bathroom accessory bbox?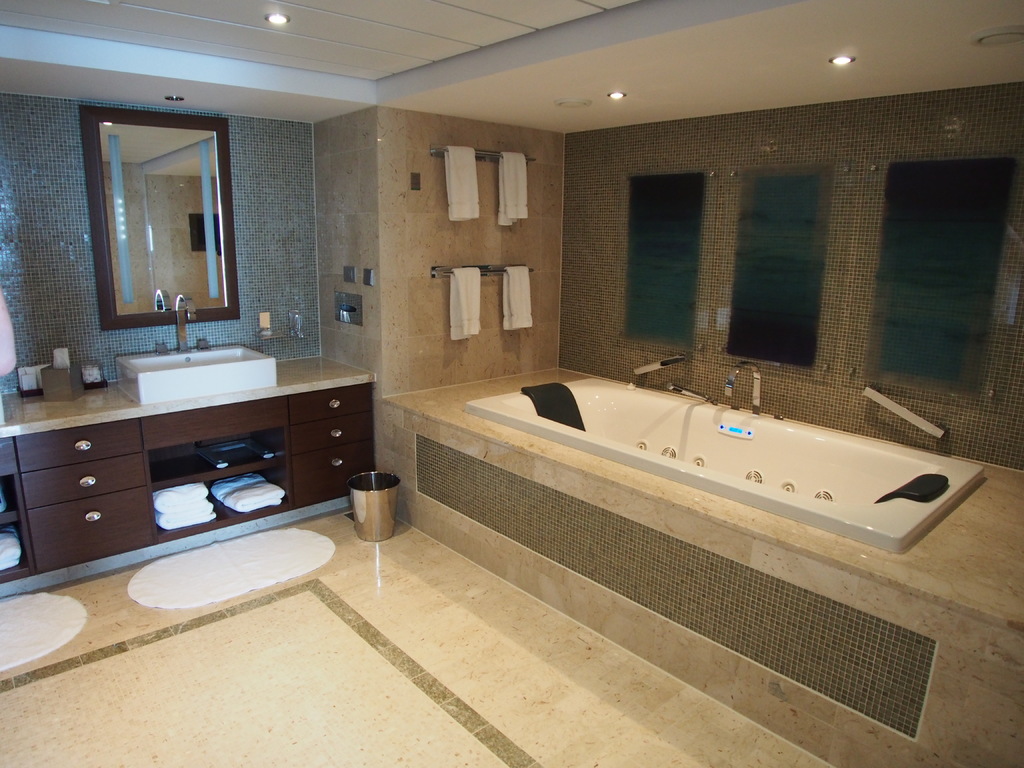
[left=429, top=147, right=536, bottom=168]
